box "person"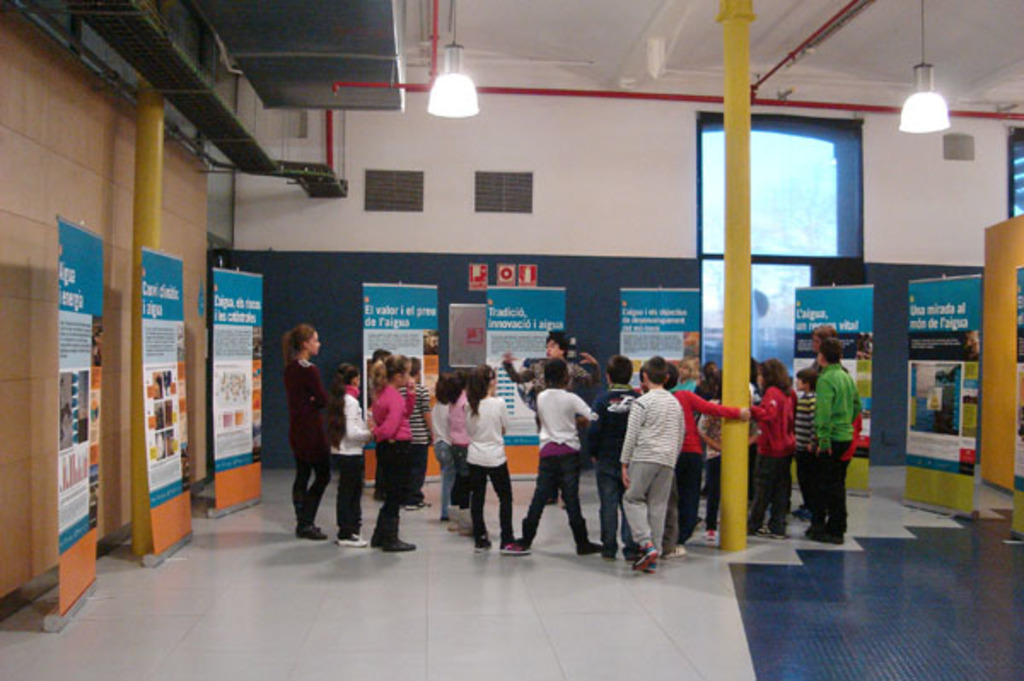
crop(662, 362, 753, 544)
